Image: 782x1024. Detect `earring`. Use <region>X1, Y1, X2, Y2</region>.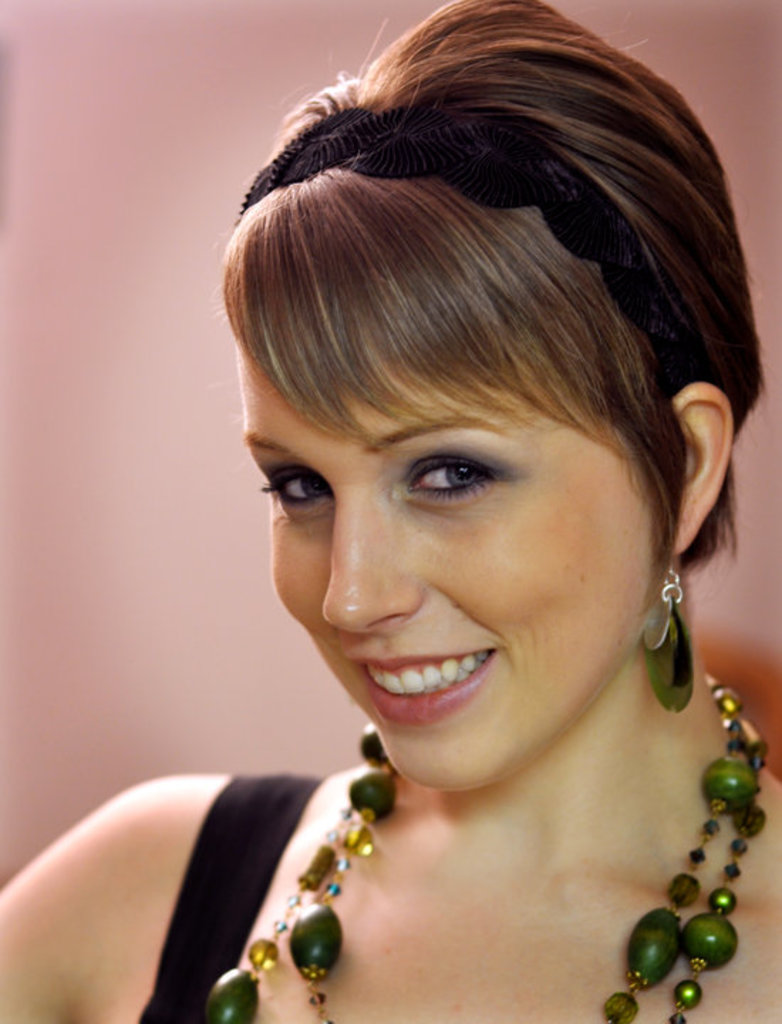
<region>641, 556, 697, 713</region>.
